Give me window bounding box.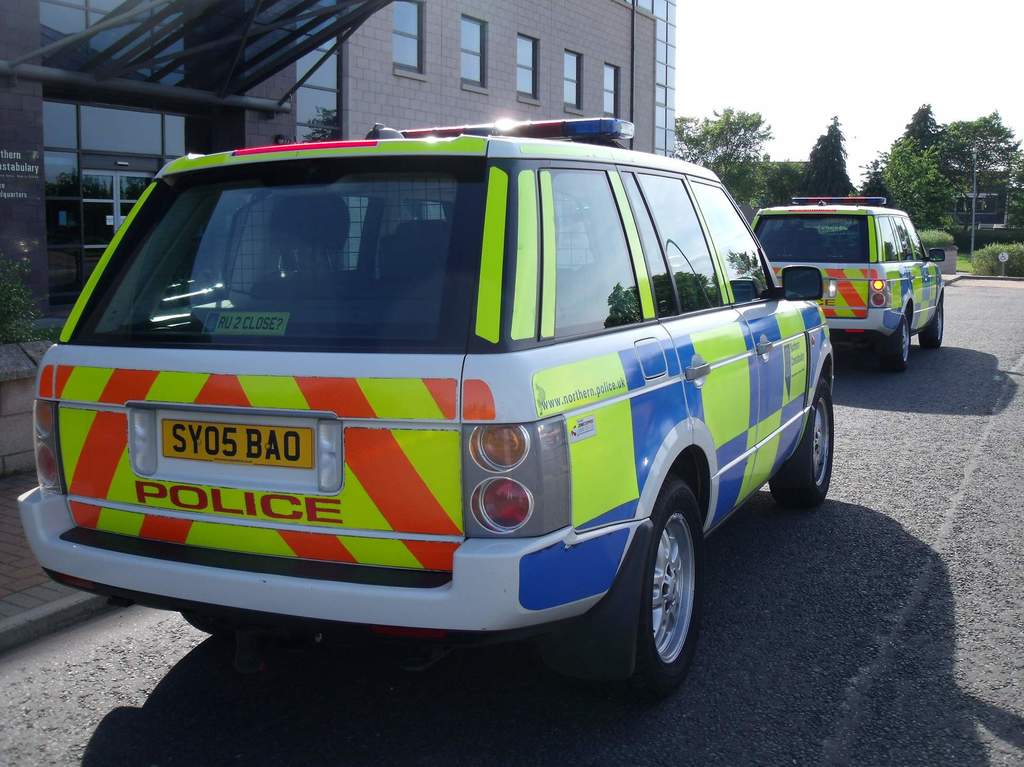
(x1=596, y1=57, x2=627, y2=124).
